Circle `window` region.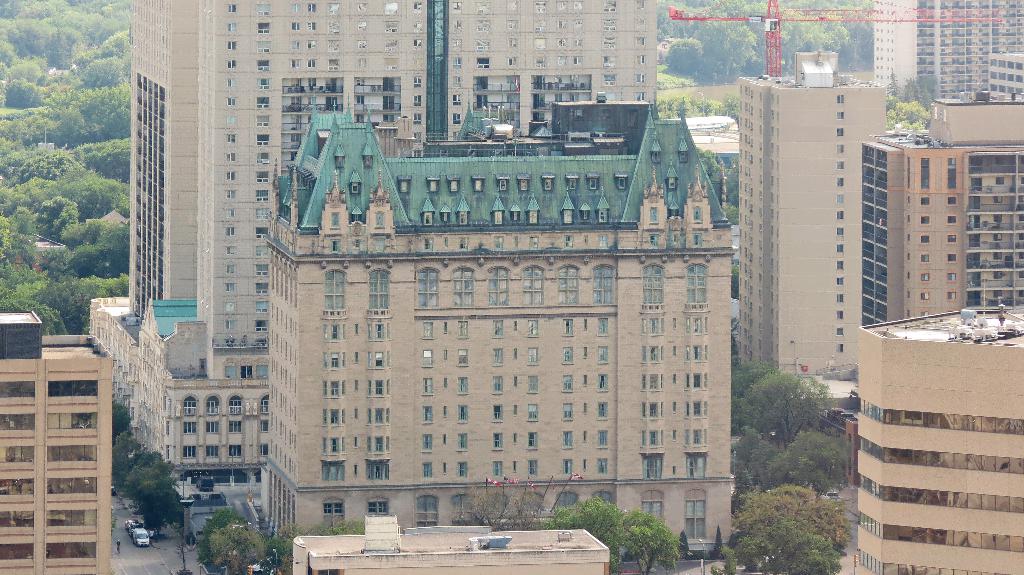
Region: crop(422, 319, 432, 338).
